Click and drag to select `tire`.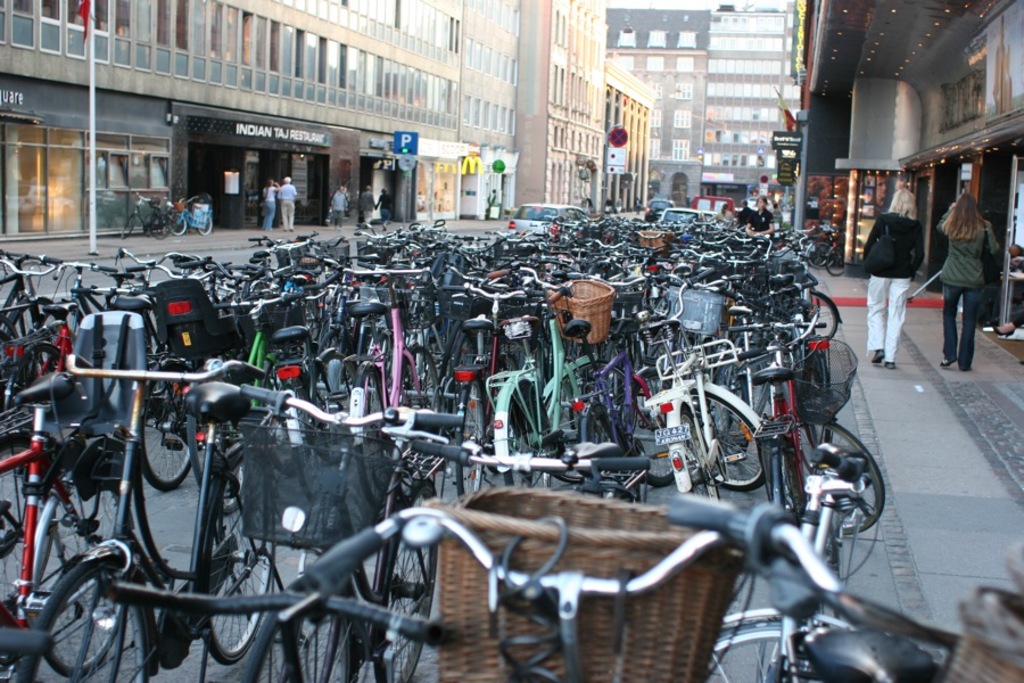
Selection: 809,241,834,269.
